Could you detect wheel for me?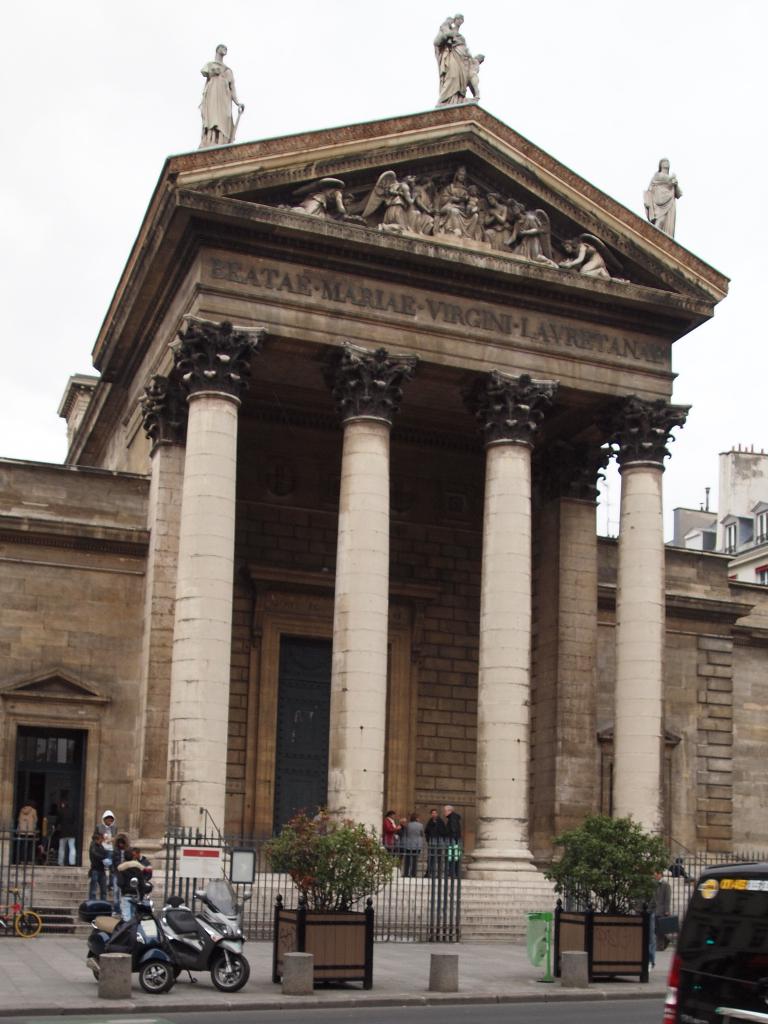
Detection result: <region>16, 911, 41, 938</region>.
